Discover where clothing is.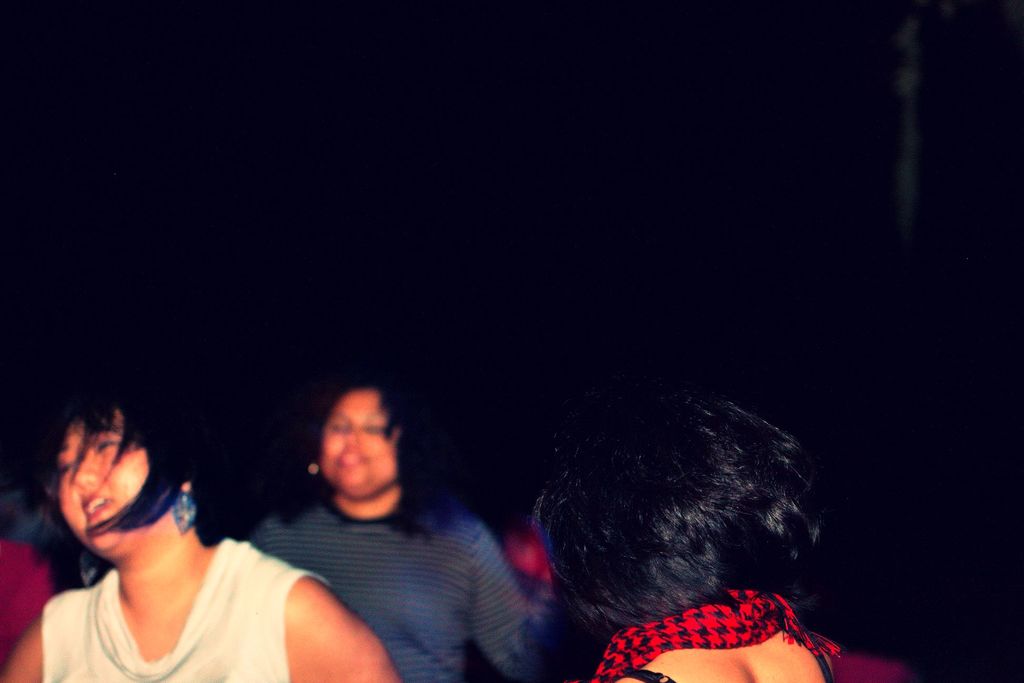
Discovered at select_region(41, 537, 331, 682).
